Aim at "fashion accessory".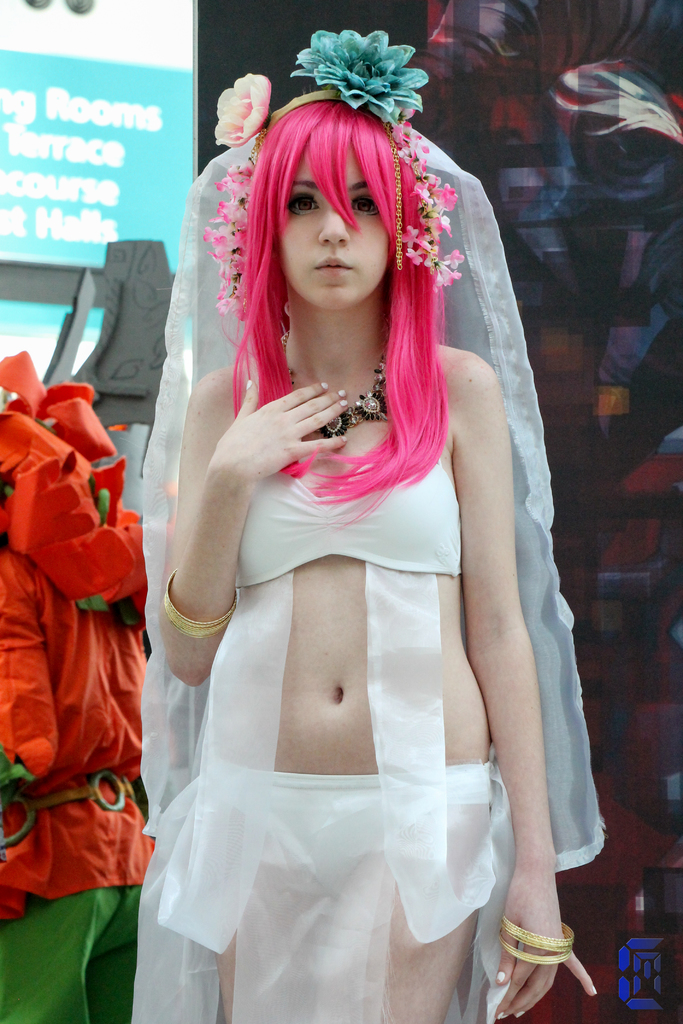
Aimed at Rect(288, 349, 399, 456).
